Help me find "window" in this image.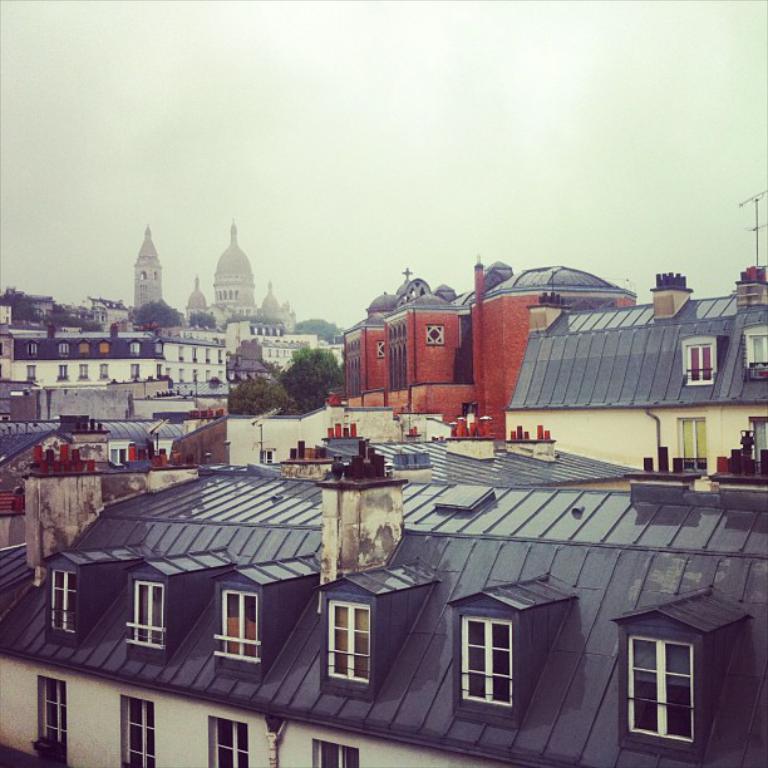
Found it: l=107, t=438, r=133, b=464.
